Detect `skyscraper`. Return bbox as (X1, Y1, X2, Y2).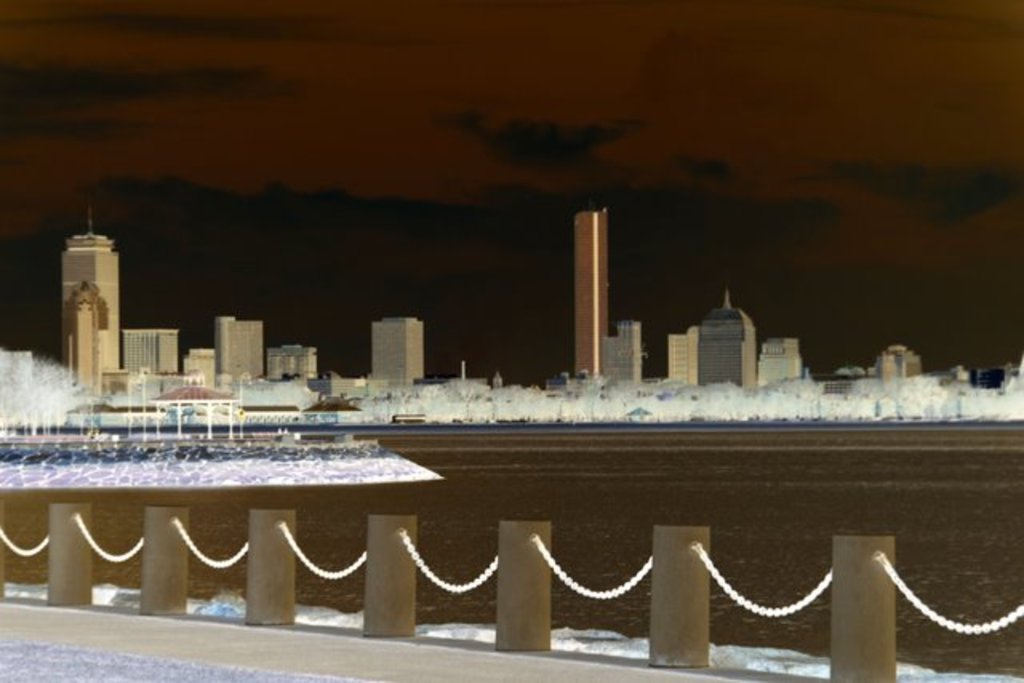
(61, 192, 120, 377).
